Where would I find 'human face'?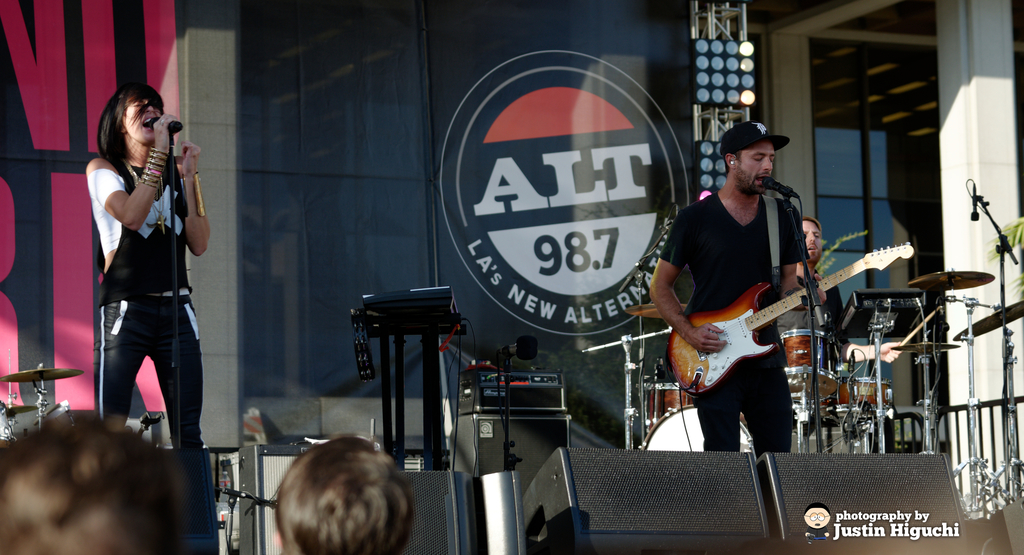
At left=124, top=99, right=161, bottom=145.
